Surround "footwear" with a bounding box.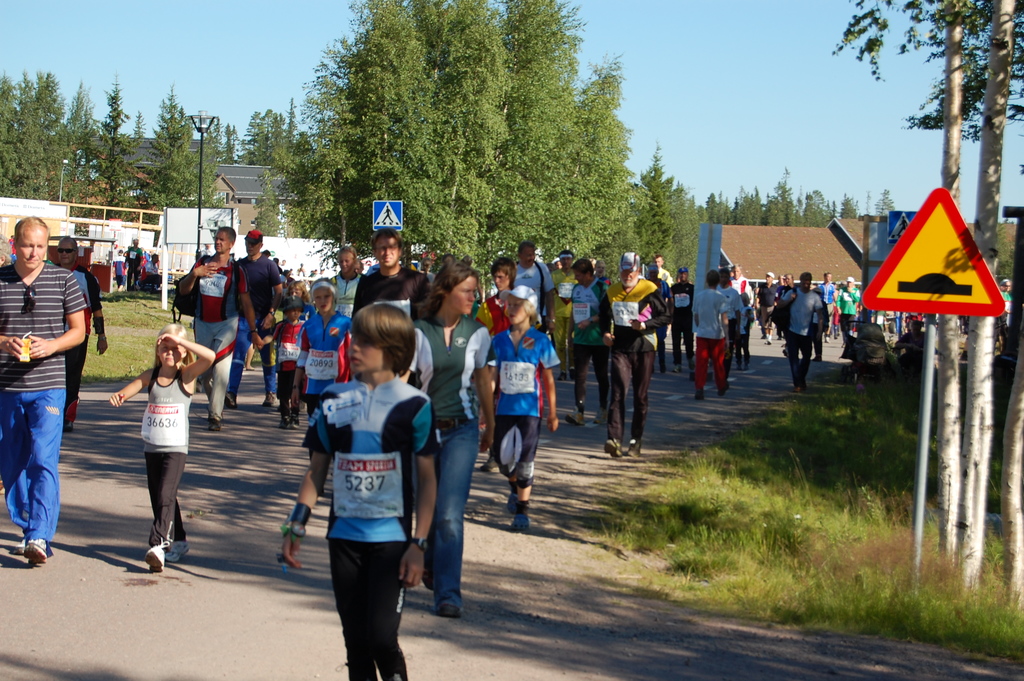
detection(483, 456, 504, 472).
